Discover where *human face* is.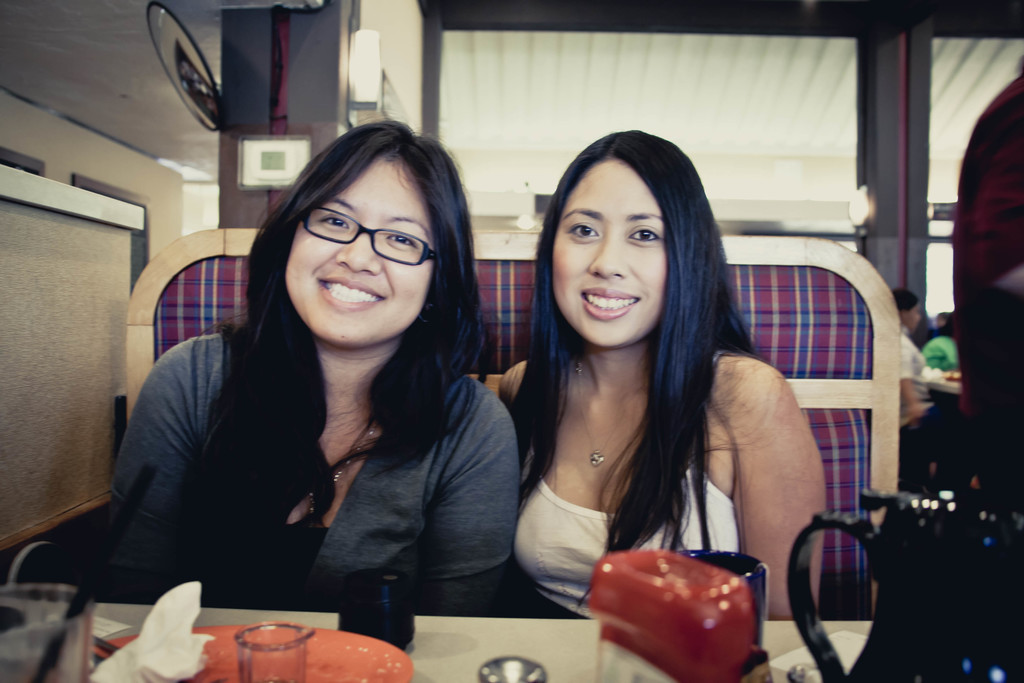
Discovered at Rect(284, 160, 432, 348).
